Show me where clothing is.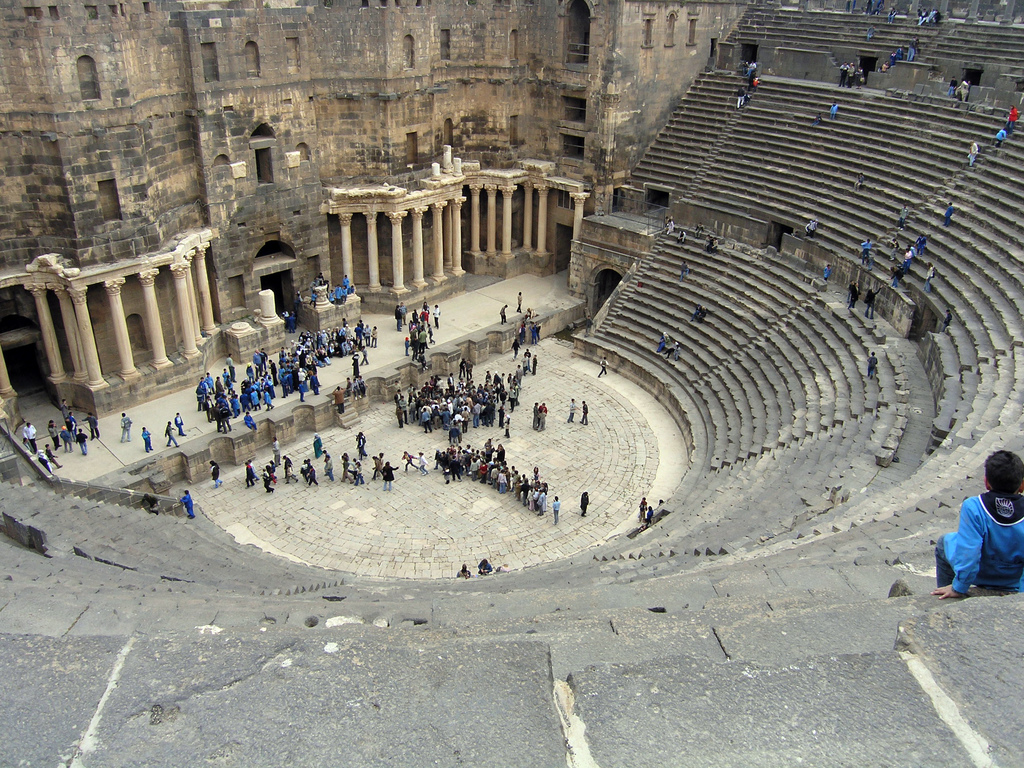
clothing is at {"x1": 509, "y1": 468, "x2": 516, "y2": 484}.
